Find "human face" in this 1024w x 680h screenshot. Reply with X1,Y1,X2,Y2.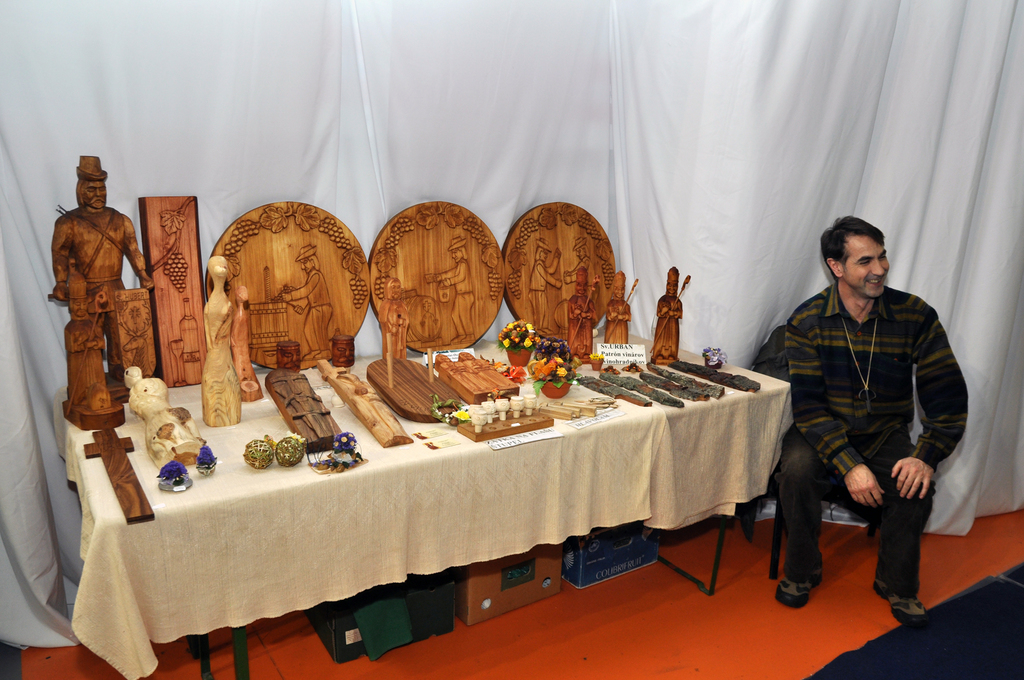
539,251,545,259.
